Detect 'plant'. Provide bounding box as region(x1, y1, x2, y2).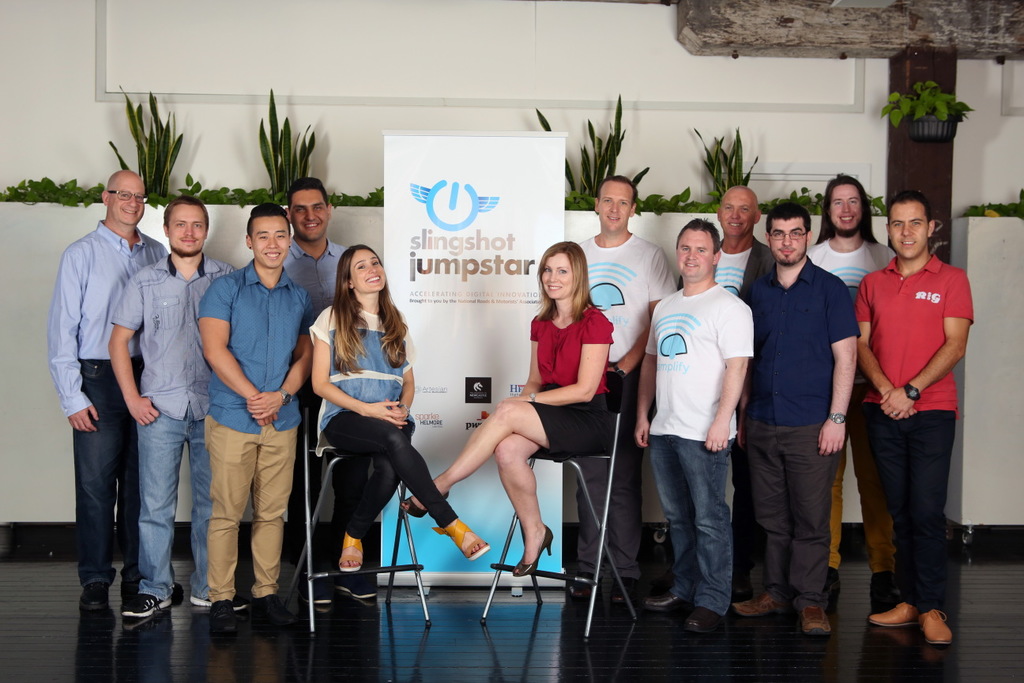
region(326, 180, 390, 212).
